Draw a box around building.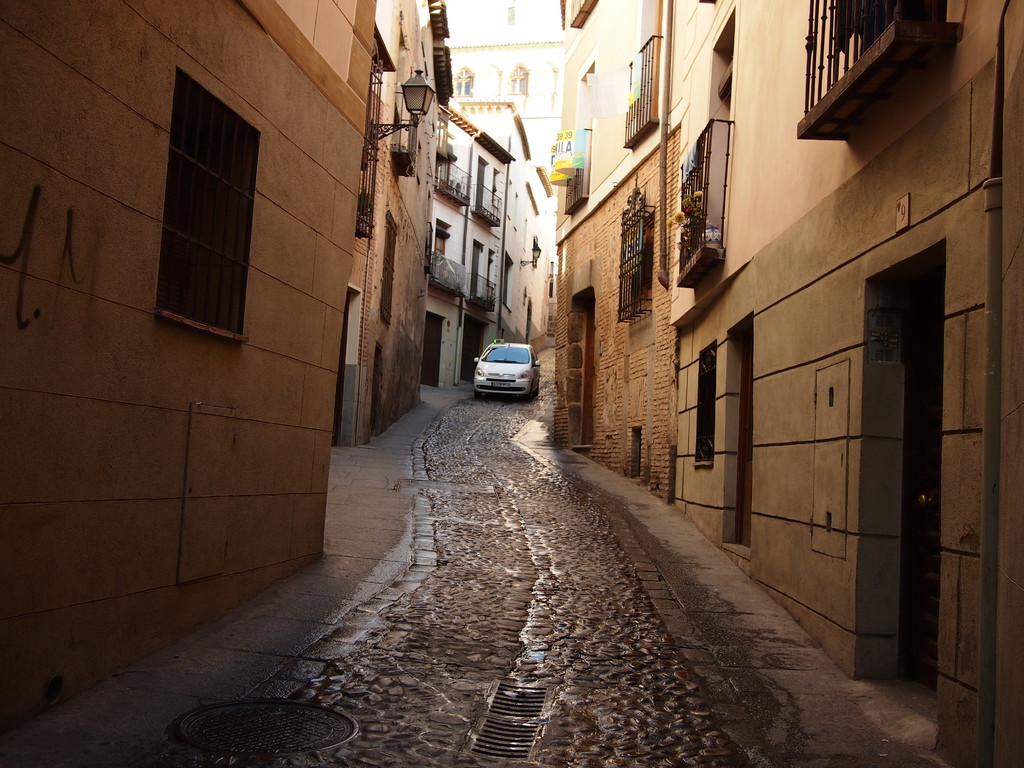
[337,0,453,444].
